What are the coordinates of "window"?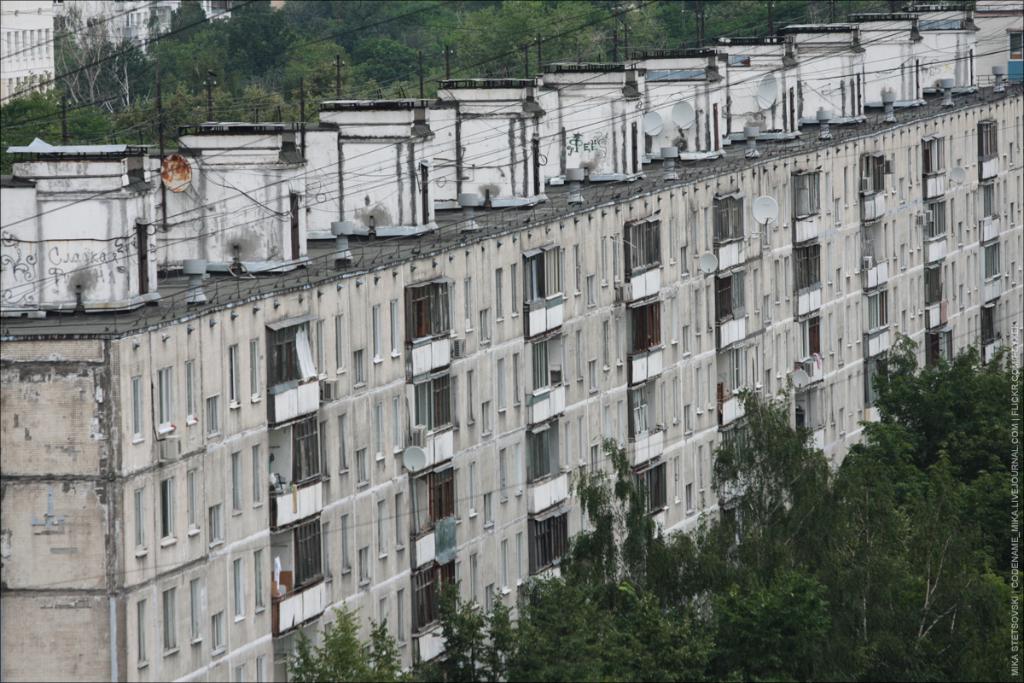
925:132:952:185.
